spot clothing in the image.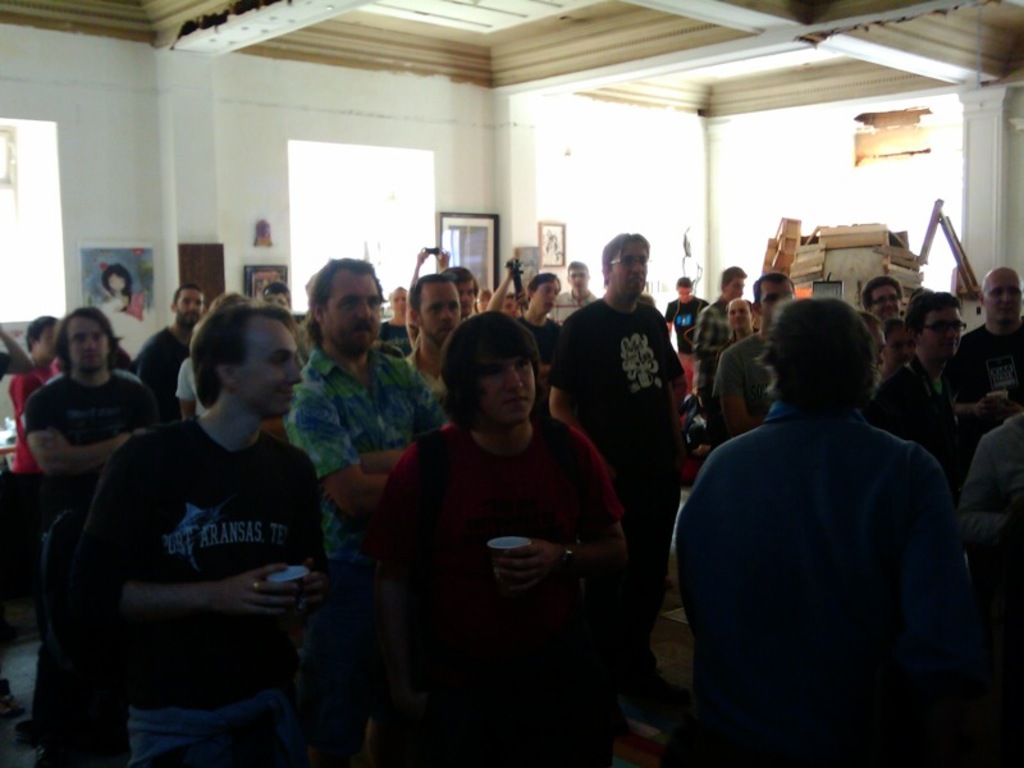
clothing found at bbox(966, 411, 1023, 548).
